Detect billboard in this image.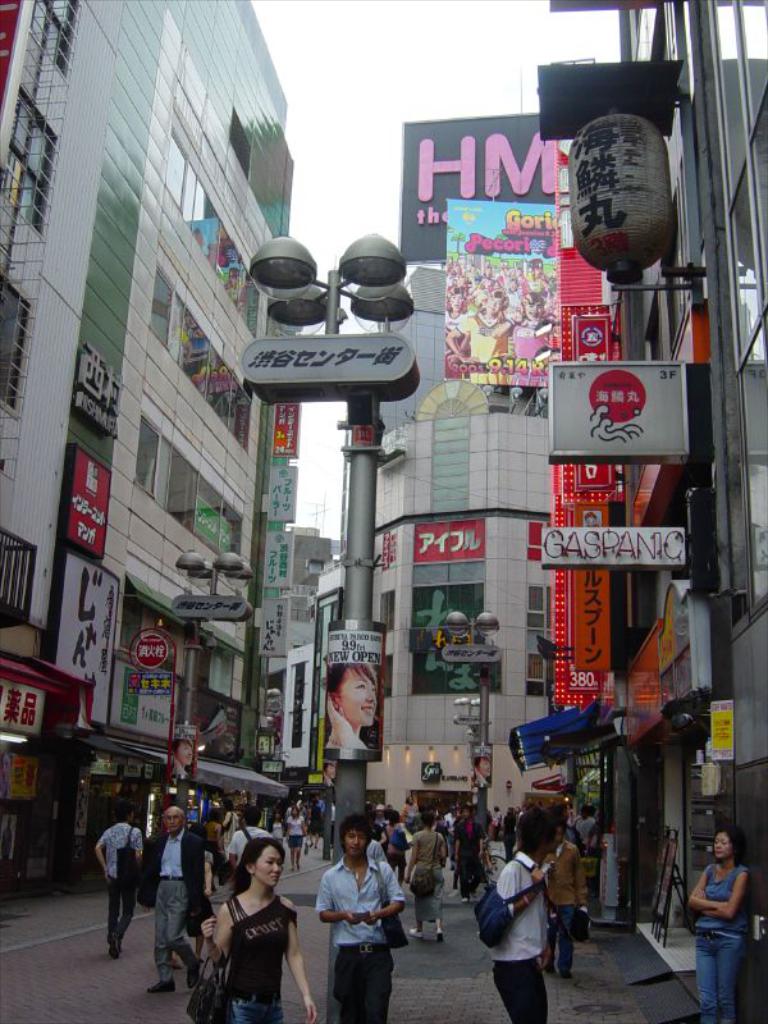
Detection: region(539, 526, 692, 576).
